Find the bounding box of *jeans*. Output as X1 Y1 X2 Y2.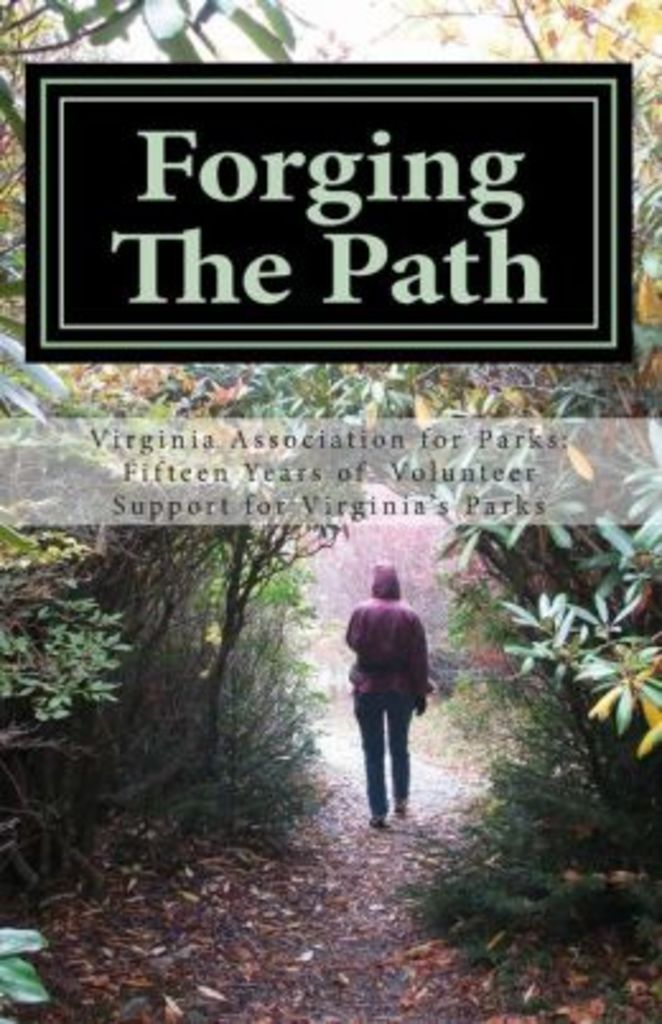
334 693 430 820.
